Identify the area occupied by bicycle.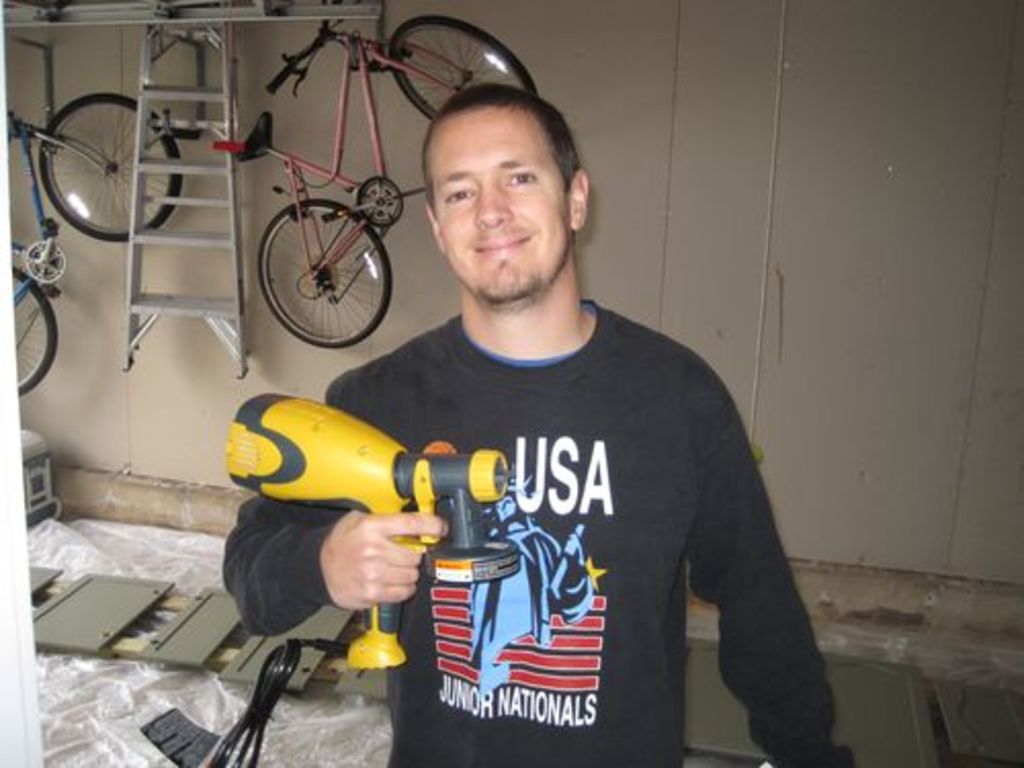
Area: rect(236, 0, 535, 350).
